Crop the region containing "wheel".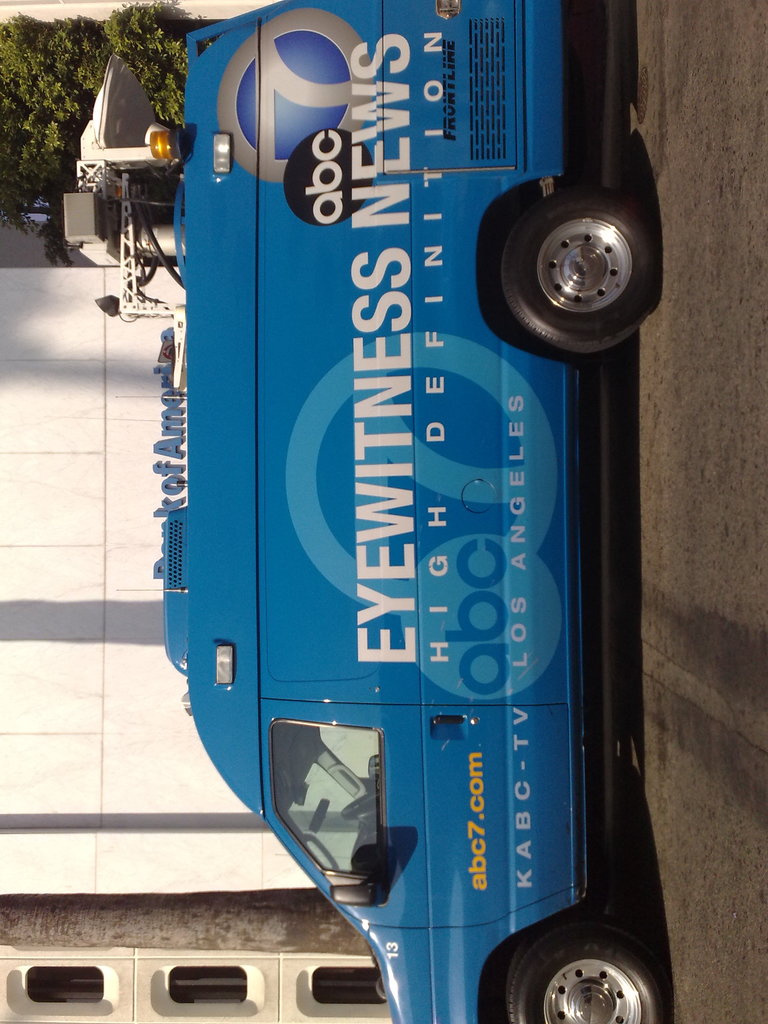
Crop region: [x1=340, y1=794, x2=382, y2=817].
